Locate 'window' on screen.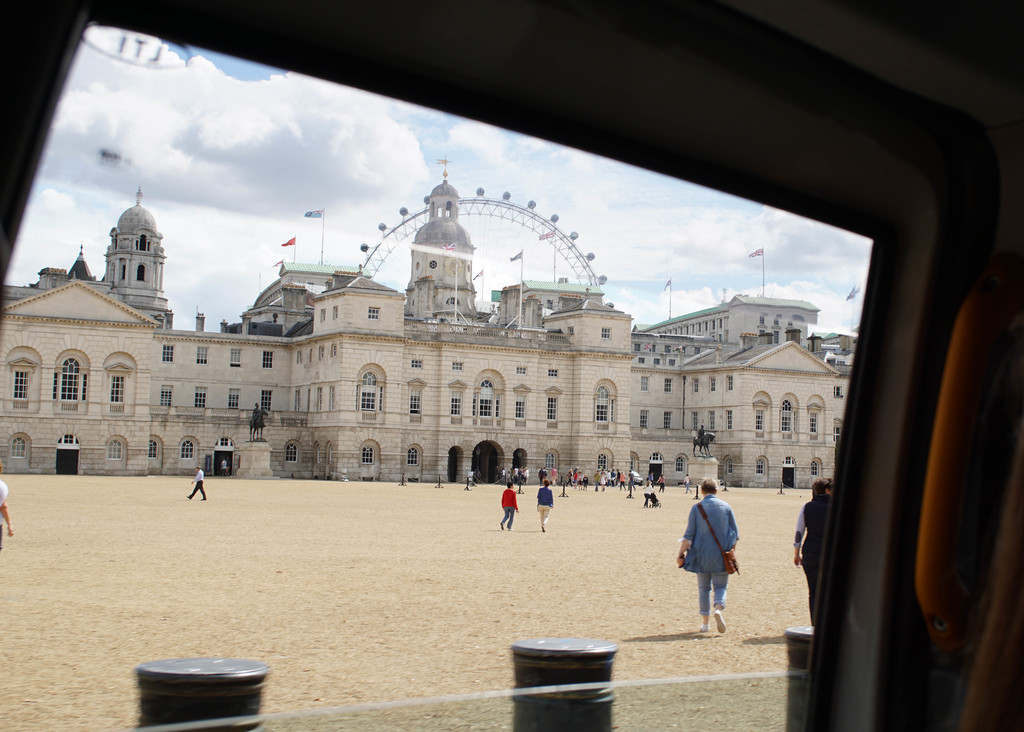
On screen at 627/453/635/472.
